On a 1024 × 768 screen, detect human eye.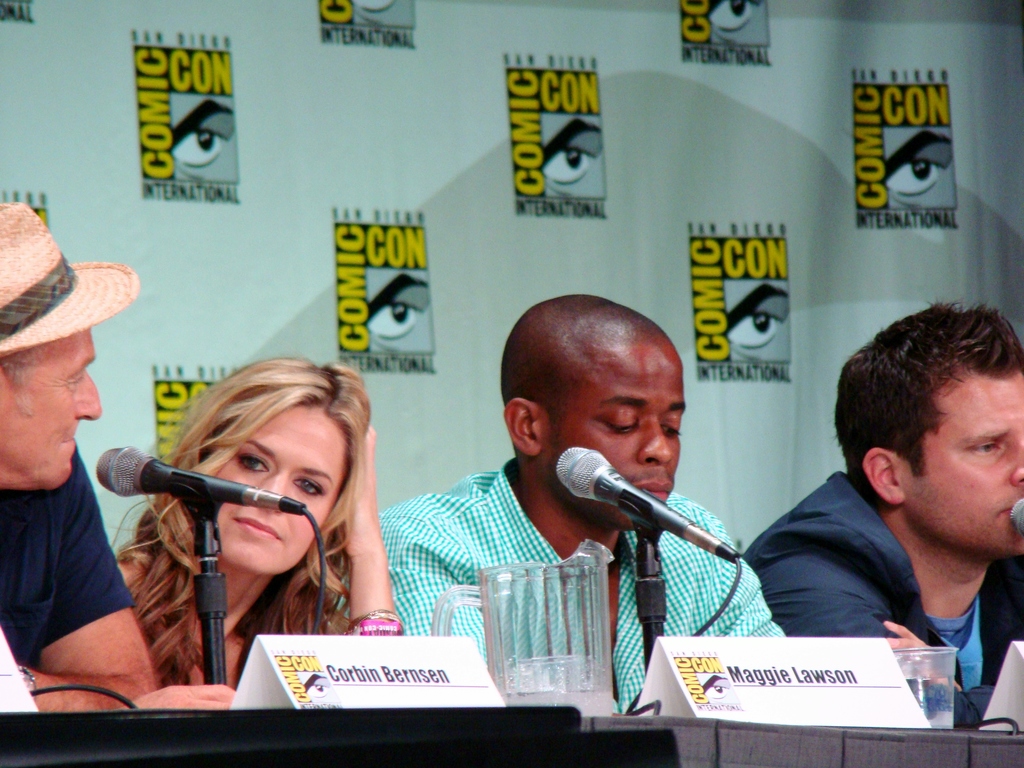
locate(230, 446, 273, 477).
